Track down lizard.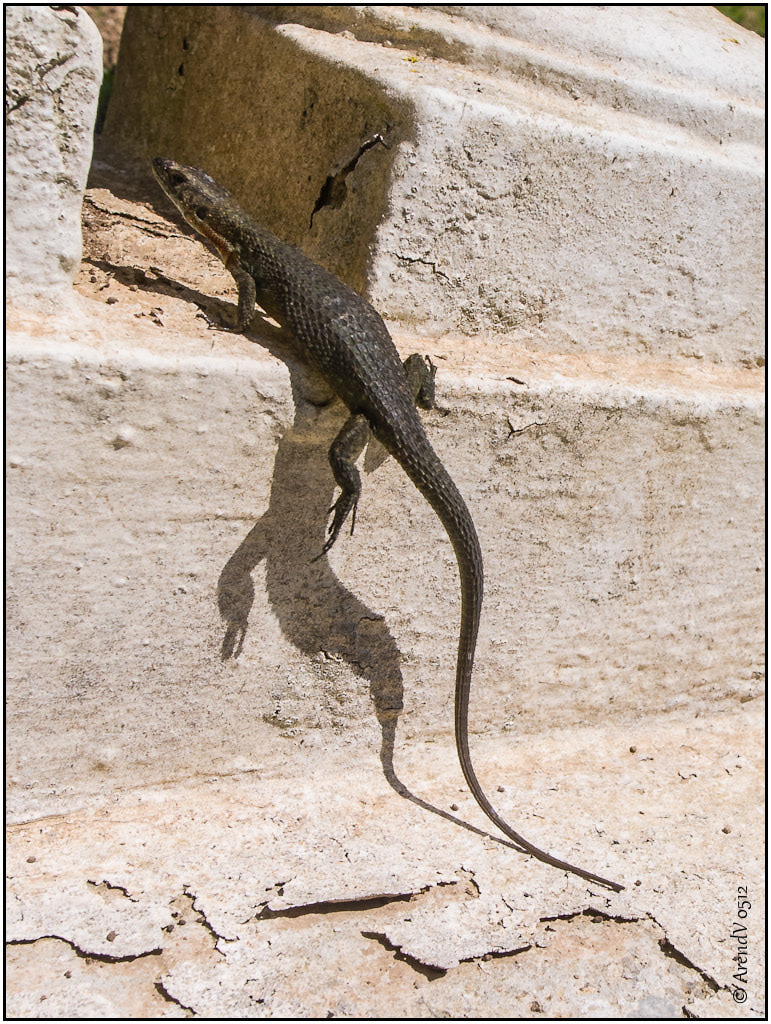
Tracked to [160, 154, 621, 890].
